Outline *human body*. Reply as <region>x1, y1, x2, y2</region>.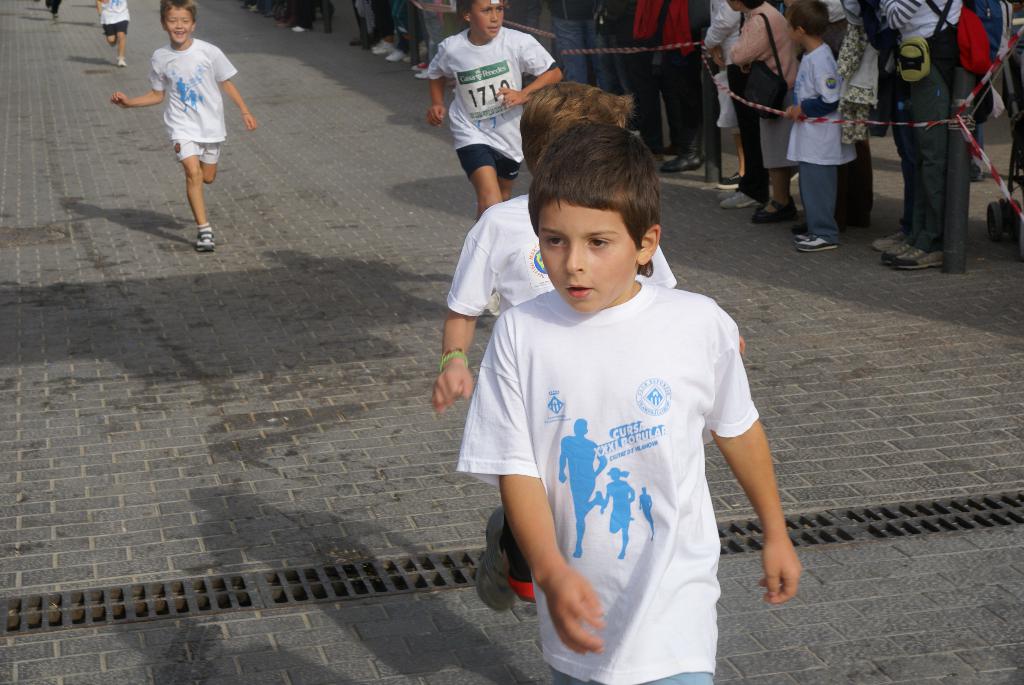
<region>721, 0, 801, 223</region>.
